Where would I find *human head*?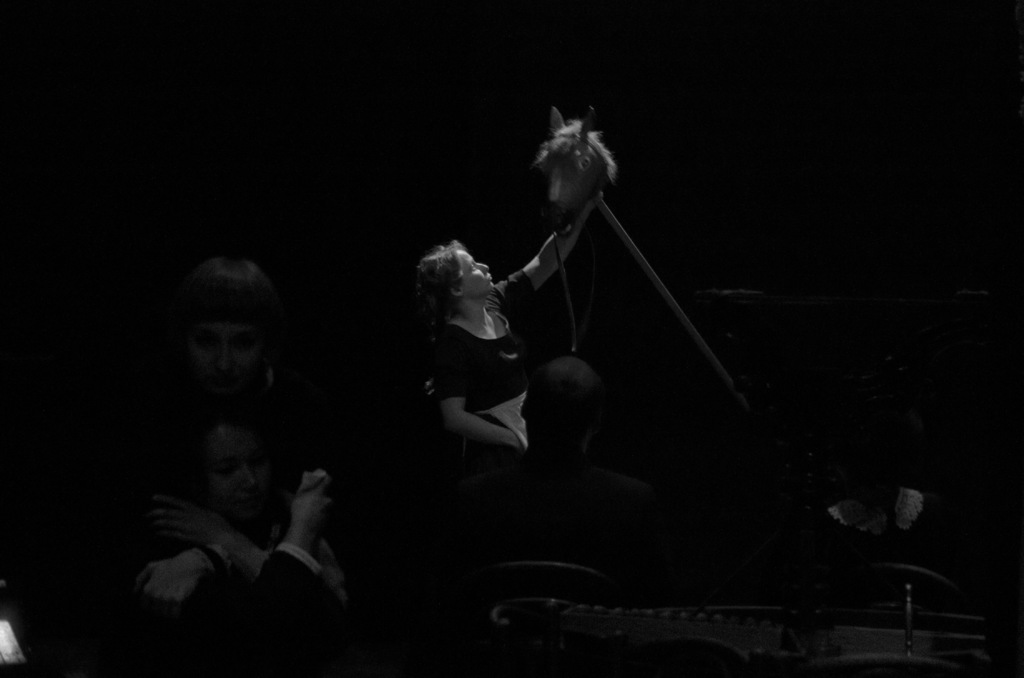
At <bbox>417, 238, 497, 299</bbox>.
